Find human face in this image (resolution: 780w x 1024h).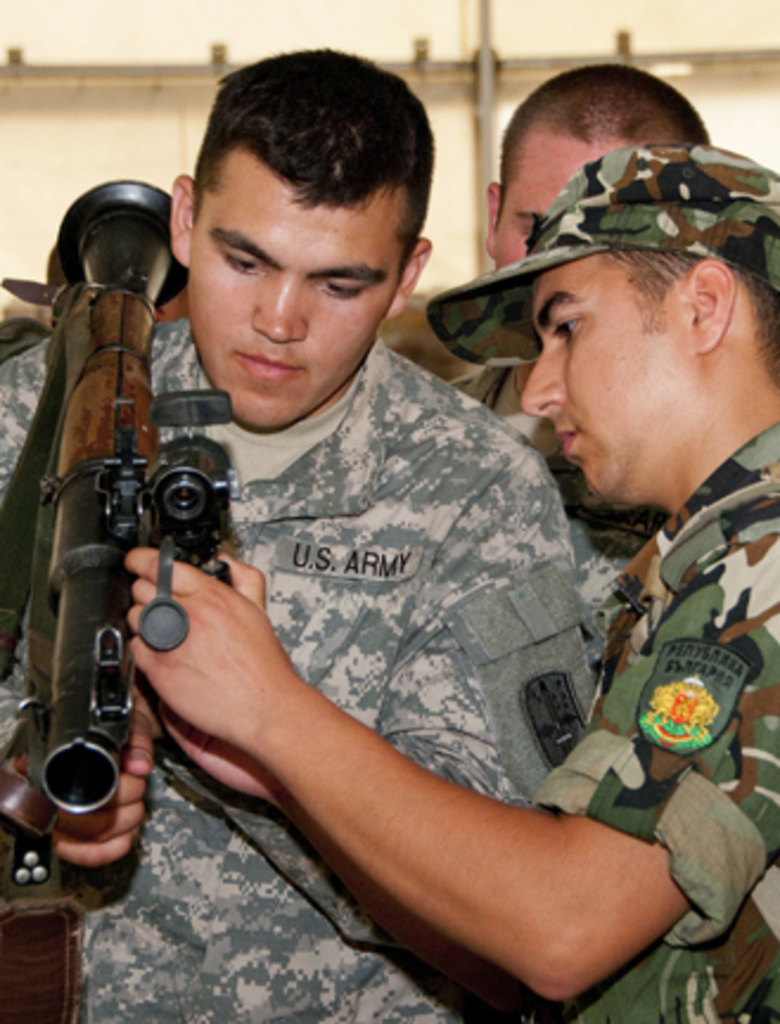
190,173,408,436.
